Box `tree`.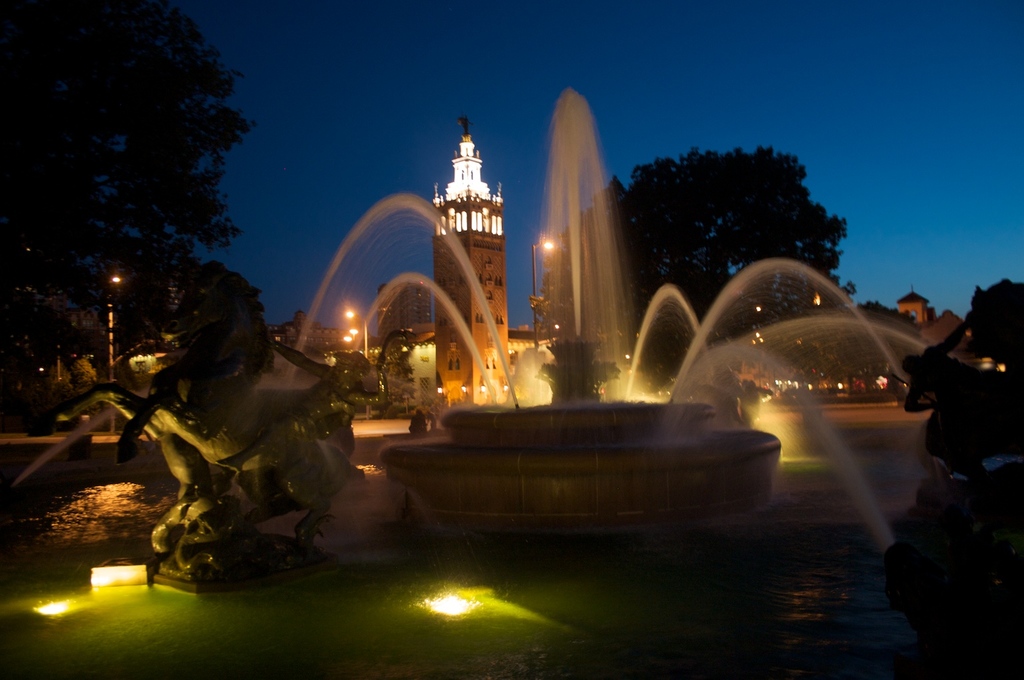
select_region(535, 144, 858, 371).
